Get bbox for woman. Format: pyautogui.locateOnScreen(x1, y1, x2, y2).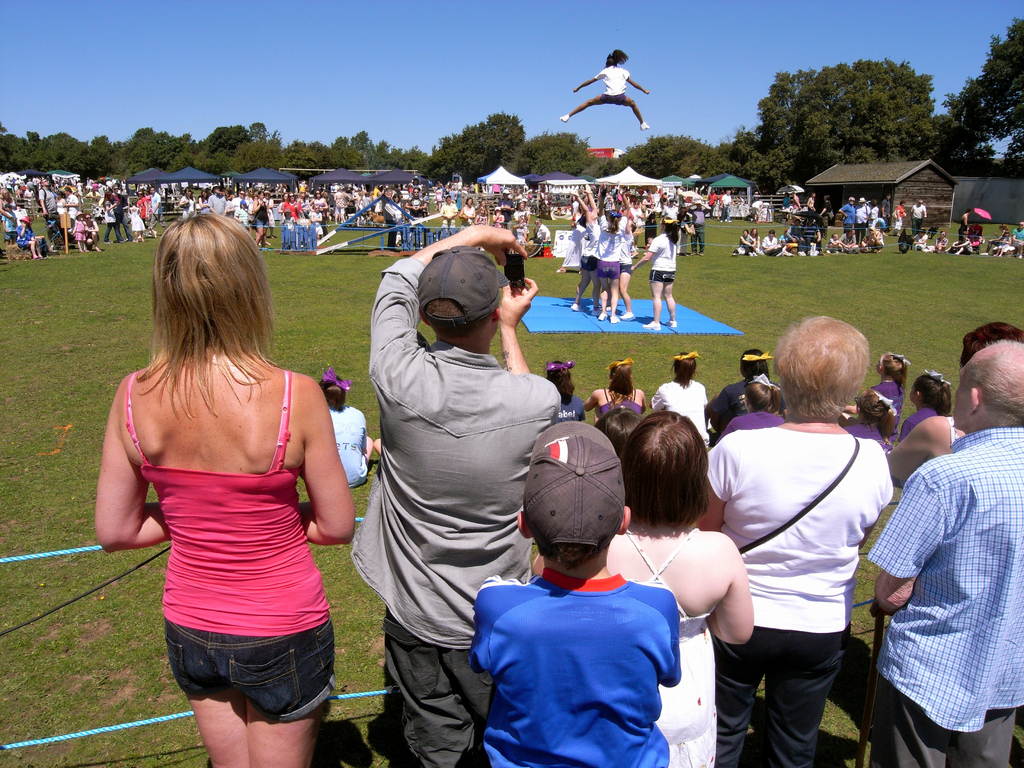
pyautogui.locateOnScreen(888, 317, 1023, 490).
